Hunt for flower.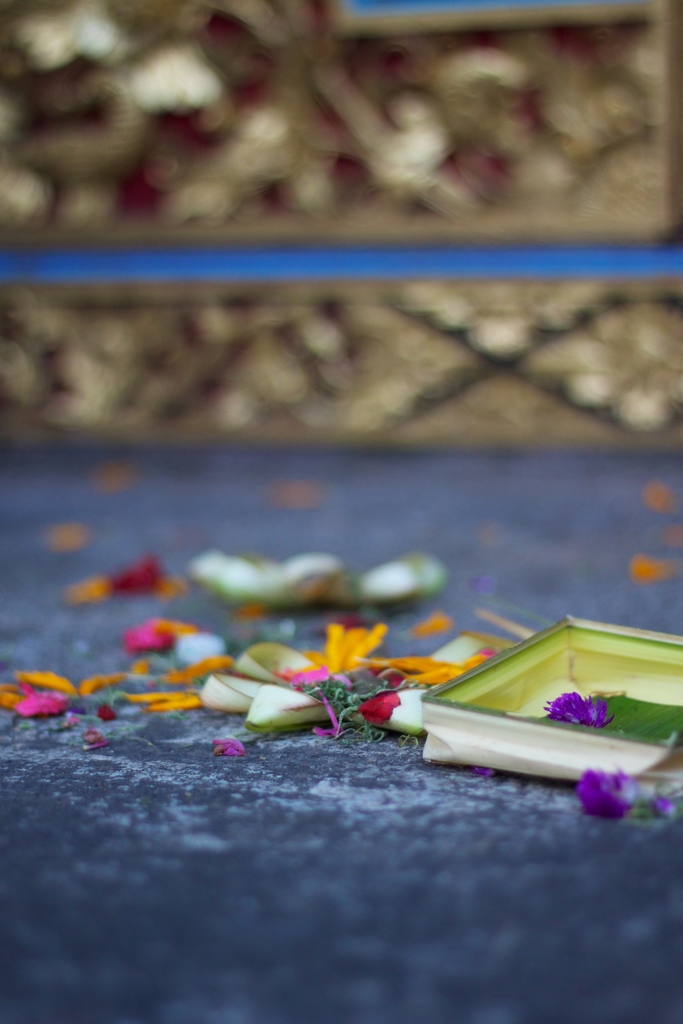
Hunted down at box=[154, 575, 184, 601].
